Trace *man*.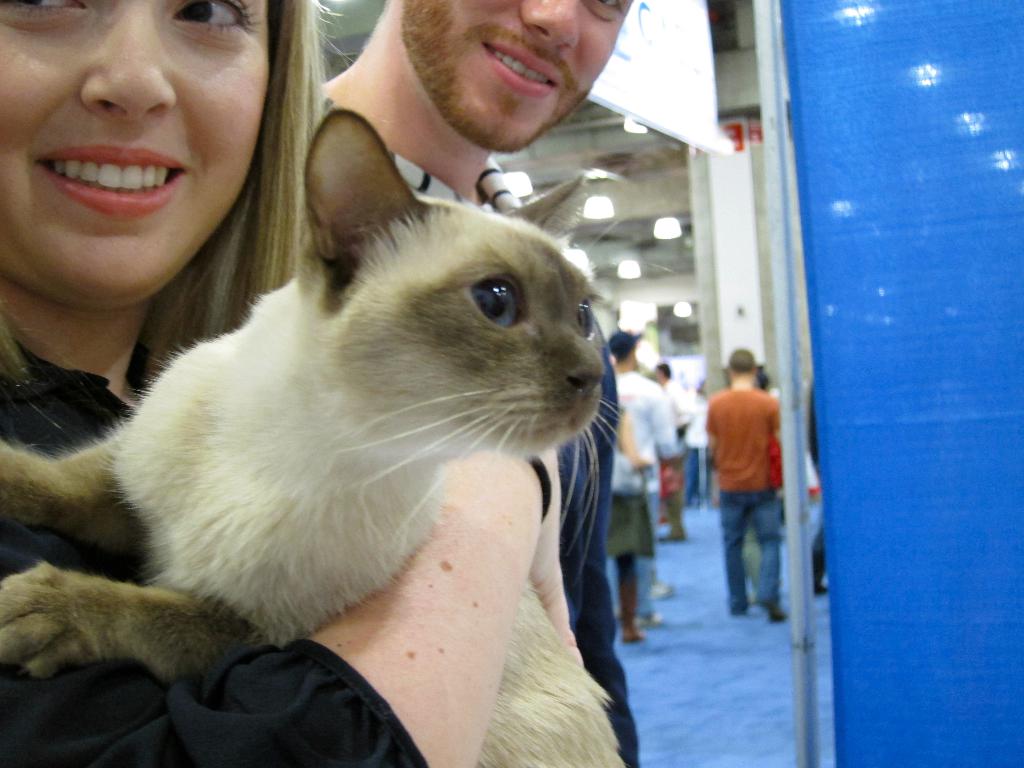
Traced to <box>696,341,798,631</box>.
